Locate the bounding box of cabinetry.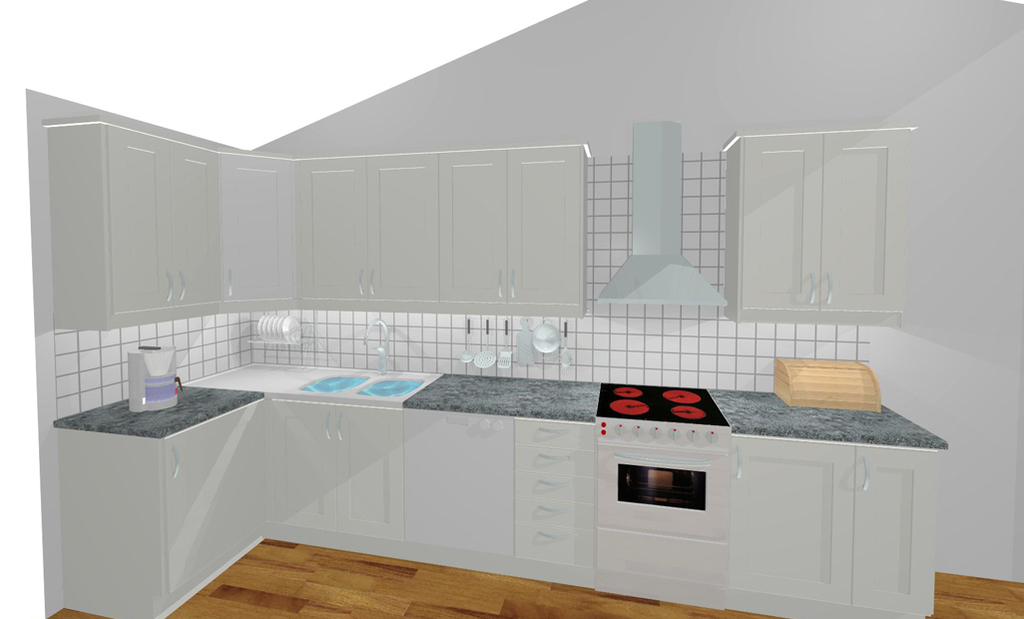
Bounding box: (295, 150, 438, 303).
